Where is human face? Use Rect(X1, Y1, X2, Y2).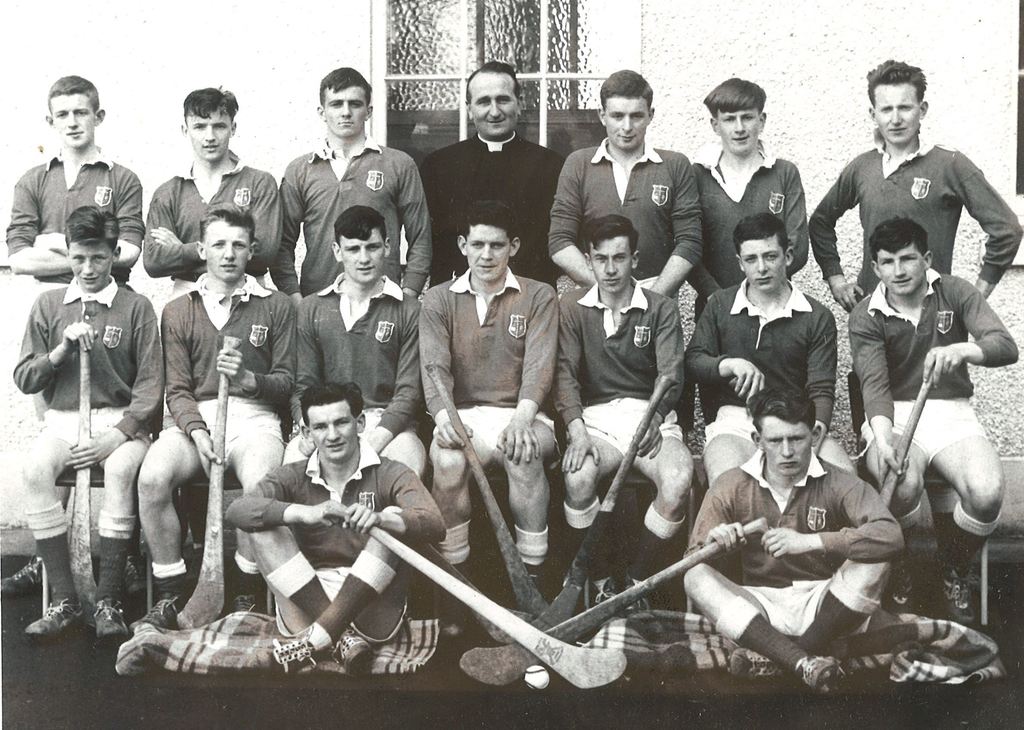
Rect(738, 234, 785, 300).
